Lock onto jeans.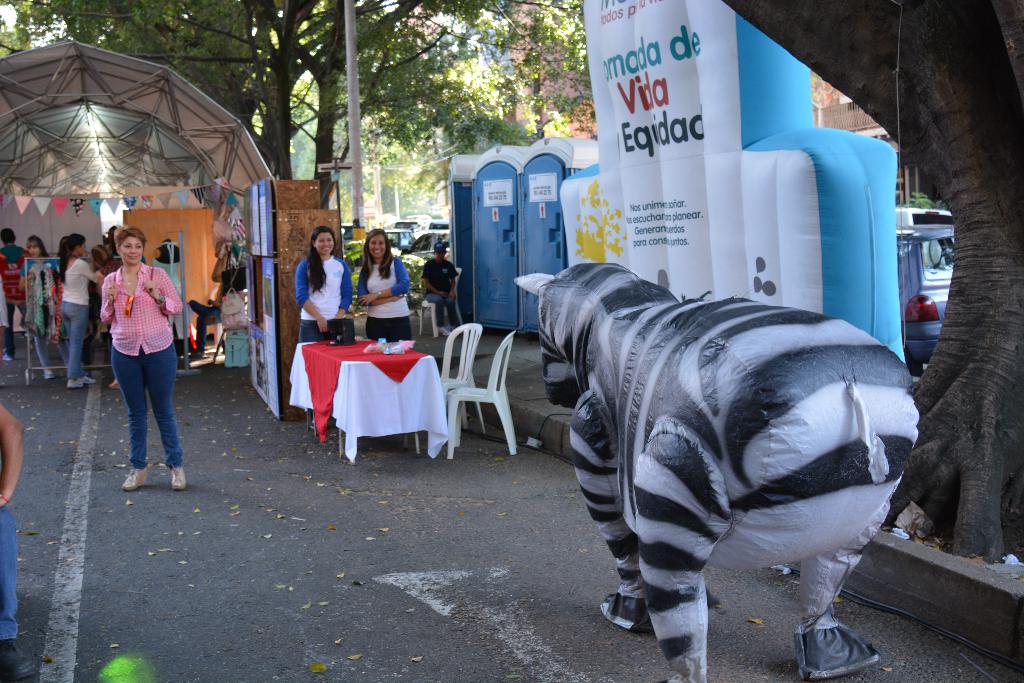
Locked: rect(58, 303, 89, 379).
